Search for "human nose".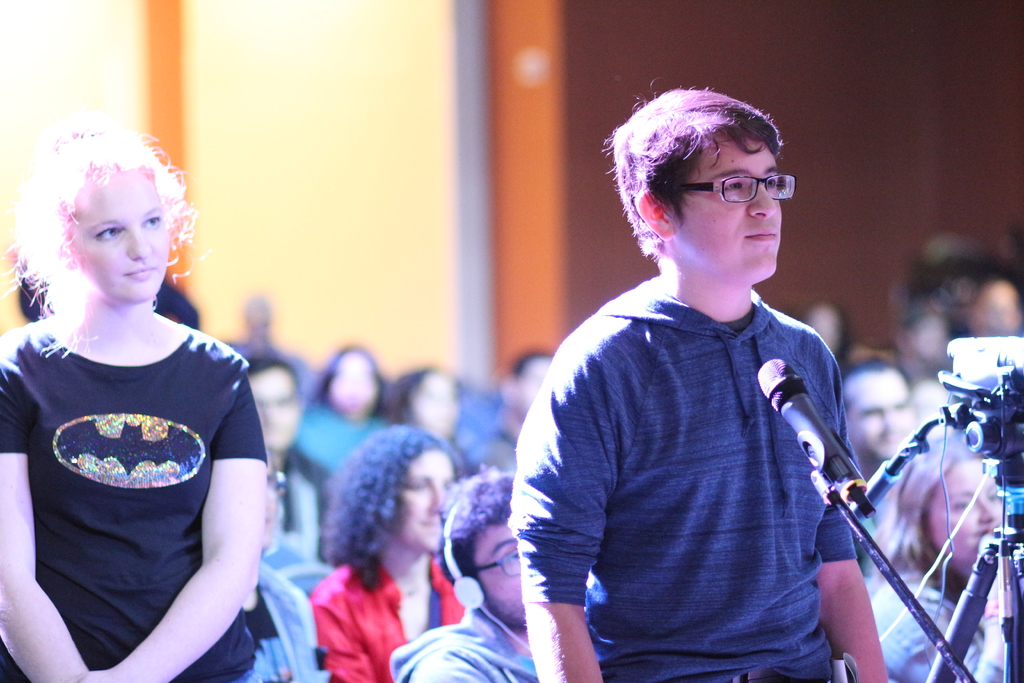
Found at <bbox>433, 479, 446, 512</bbox>.
